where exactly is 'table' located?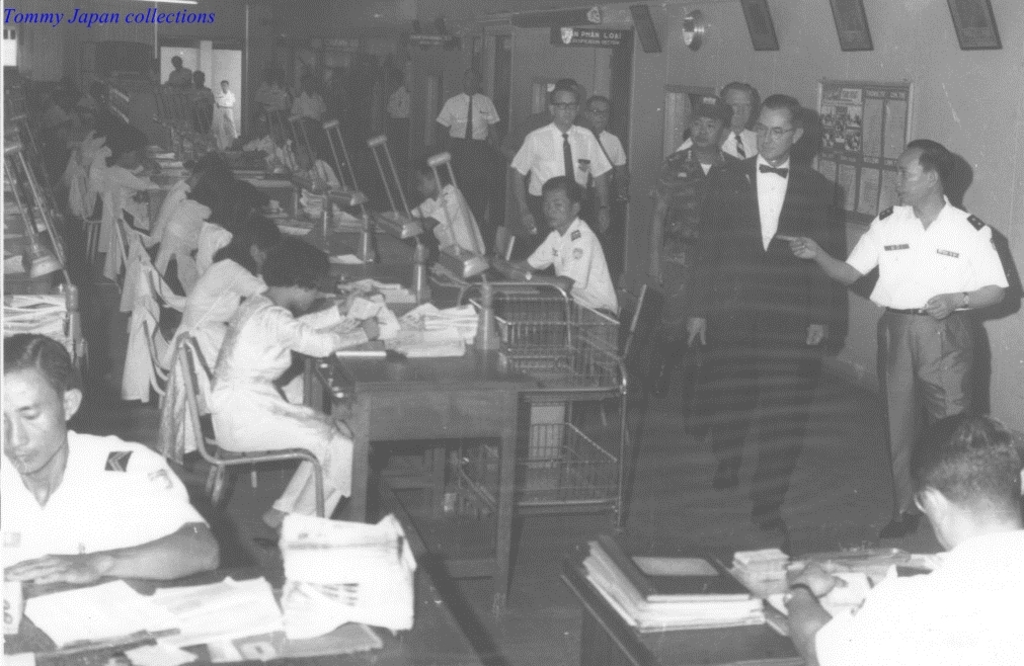
Its bounding box is BBox(554, 538, 932, 665).
